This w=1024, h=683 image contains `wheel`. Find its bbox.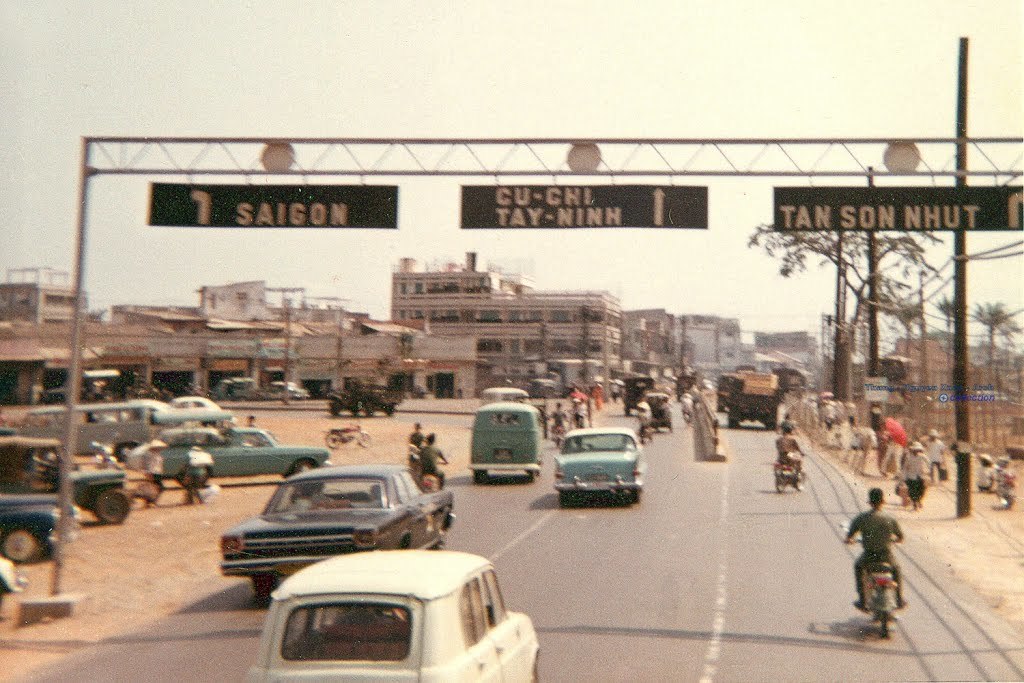
(436, 520, 448, 550).
